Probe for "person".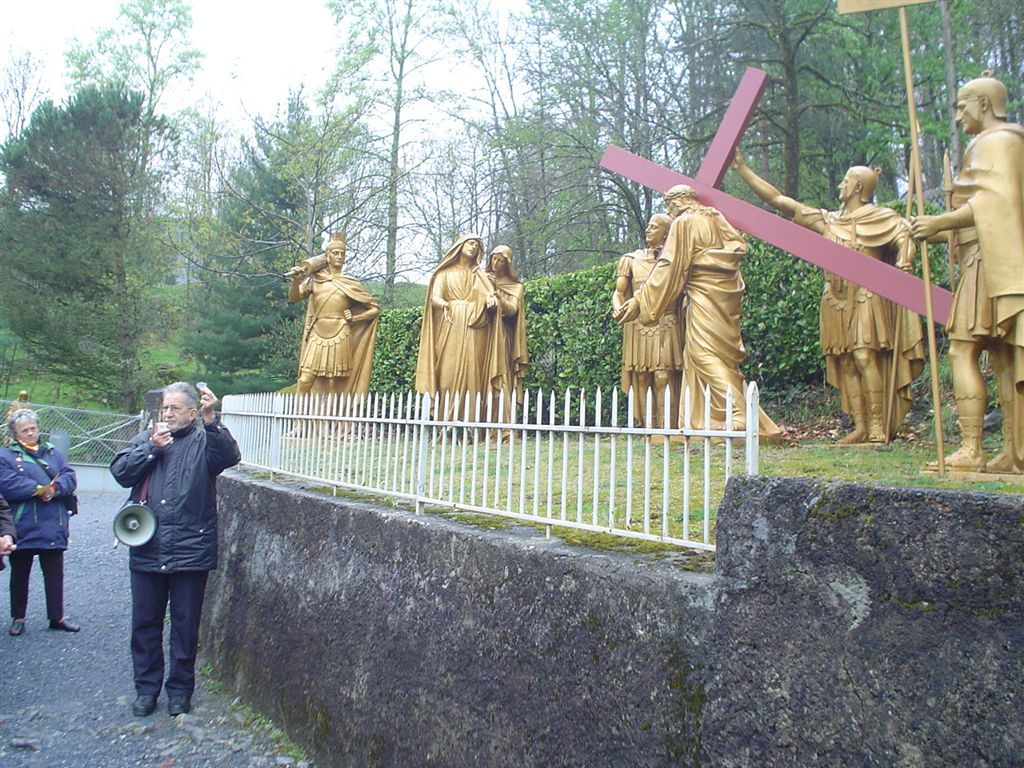
Probe result: region(476, 243, 524, 435).
